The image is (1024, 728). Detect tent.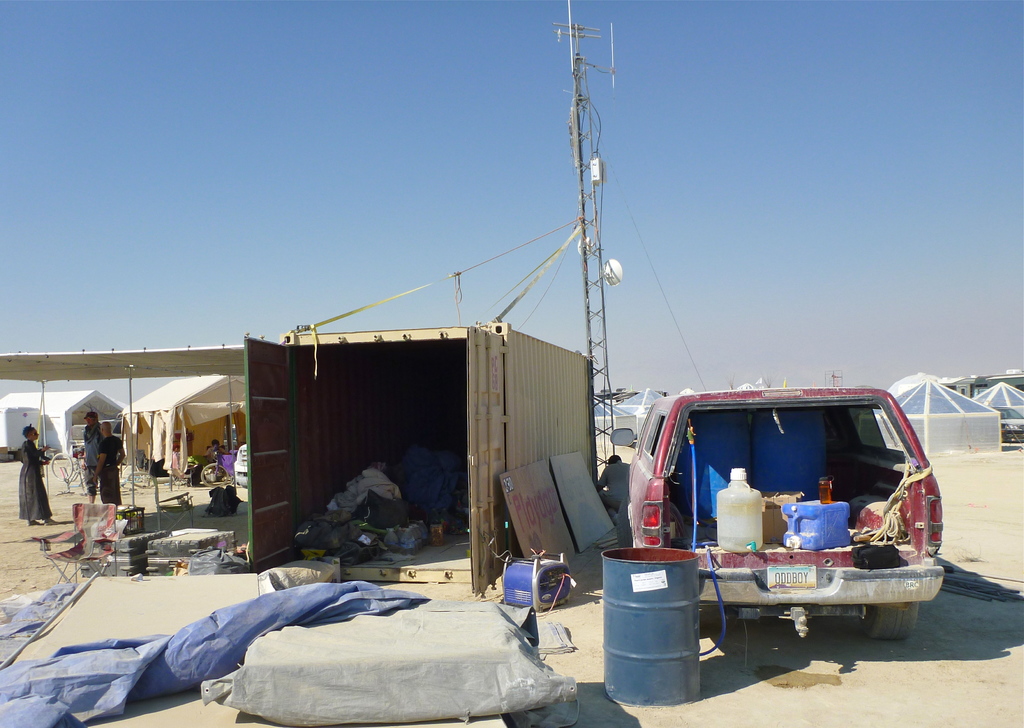
Detection: 948,373,979,396.
